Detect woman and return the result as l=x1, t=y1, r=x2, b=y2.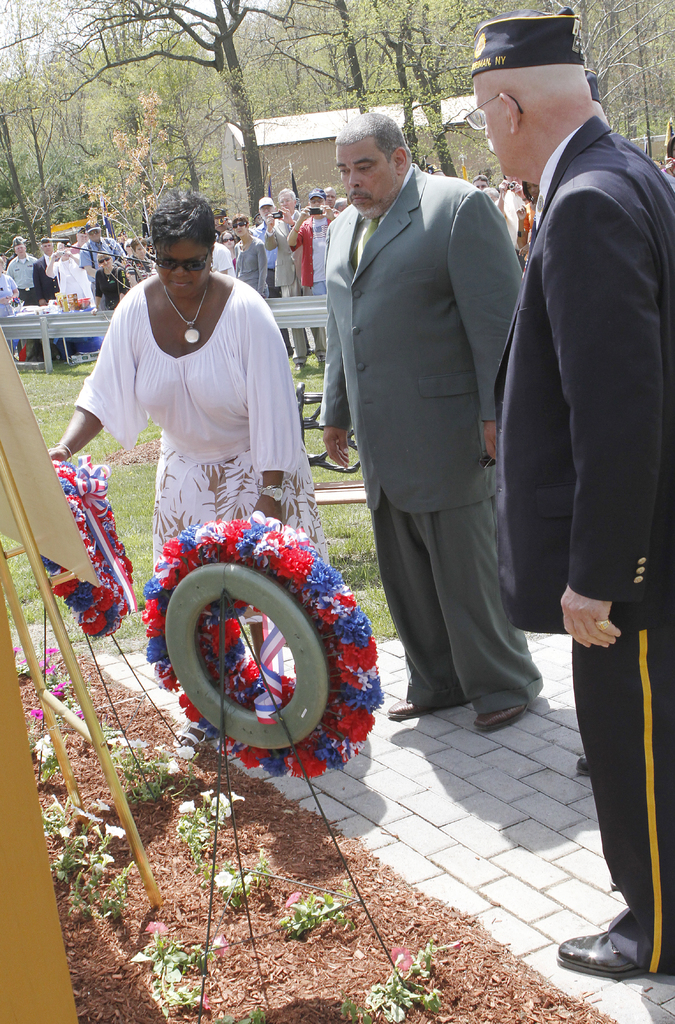
l=45, t=196, r=336, b=722.
